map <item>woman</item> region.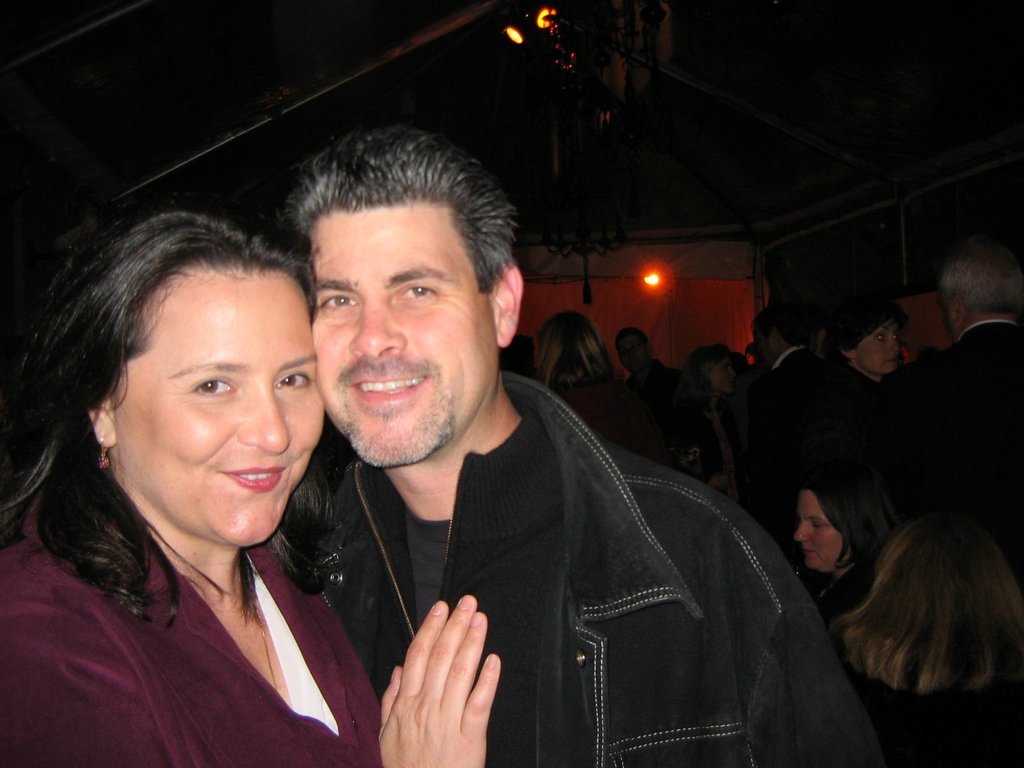
Mapped to {"left": 4, "top": 196, "right": 392, "bottom": 752}.
